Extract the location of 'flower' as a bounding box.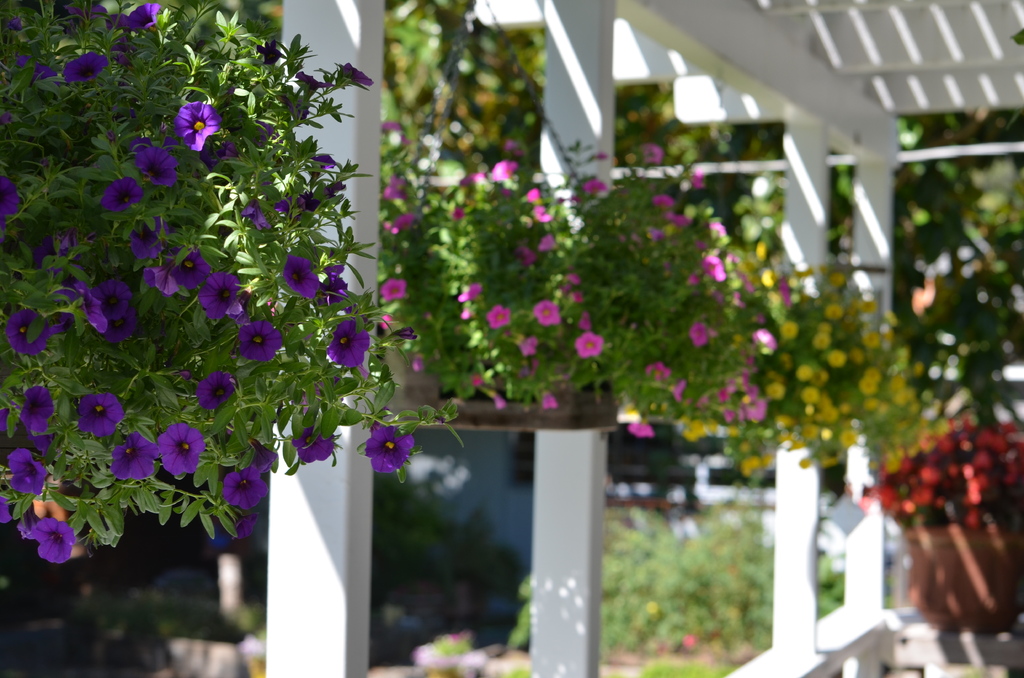
<box>106,2,160,35</box>.
